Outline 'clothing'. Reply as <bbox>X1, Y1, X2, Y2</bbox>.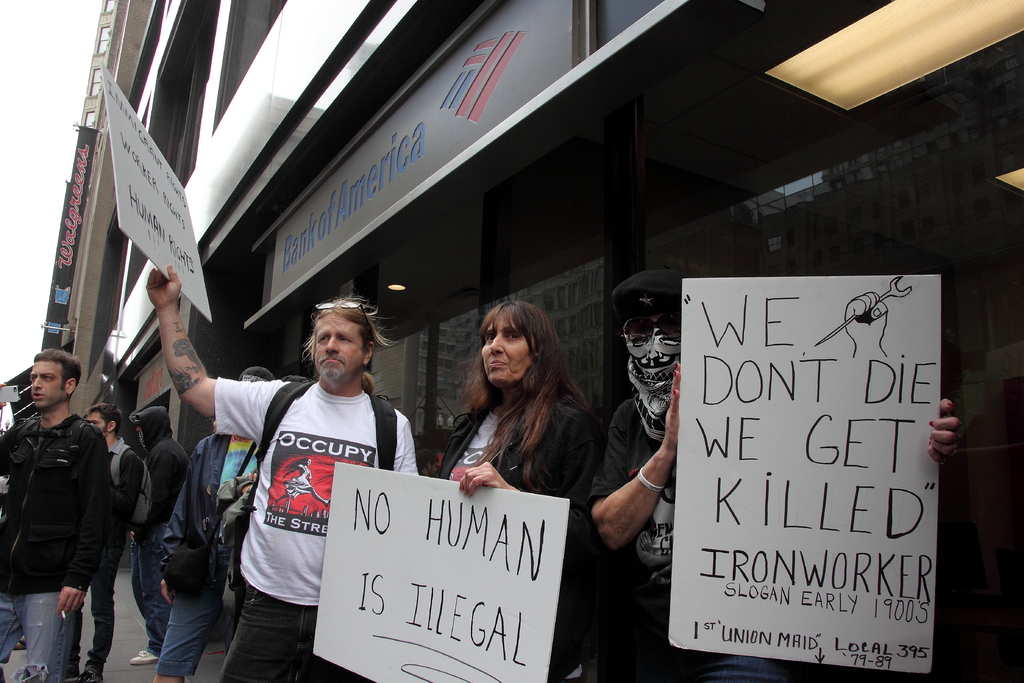
<bbox>435, 389, 598, 682</bbox>.
